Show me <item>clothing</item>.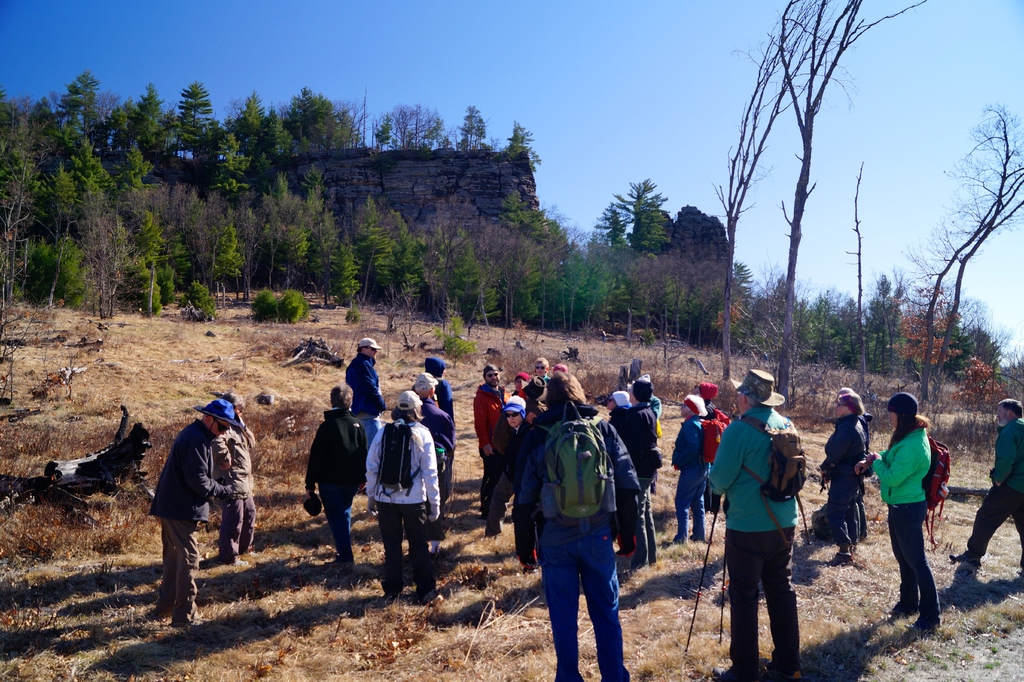
<item>clothing</item> is here: crop(417, 396, 456, 497).
